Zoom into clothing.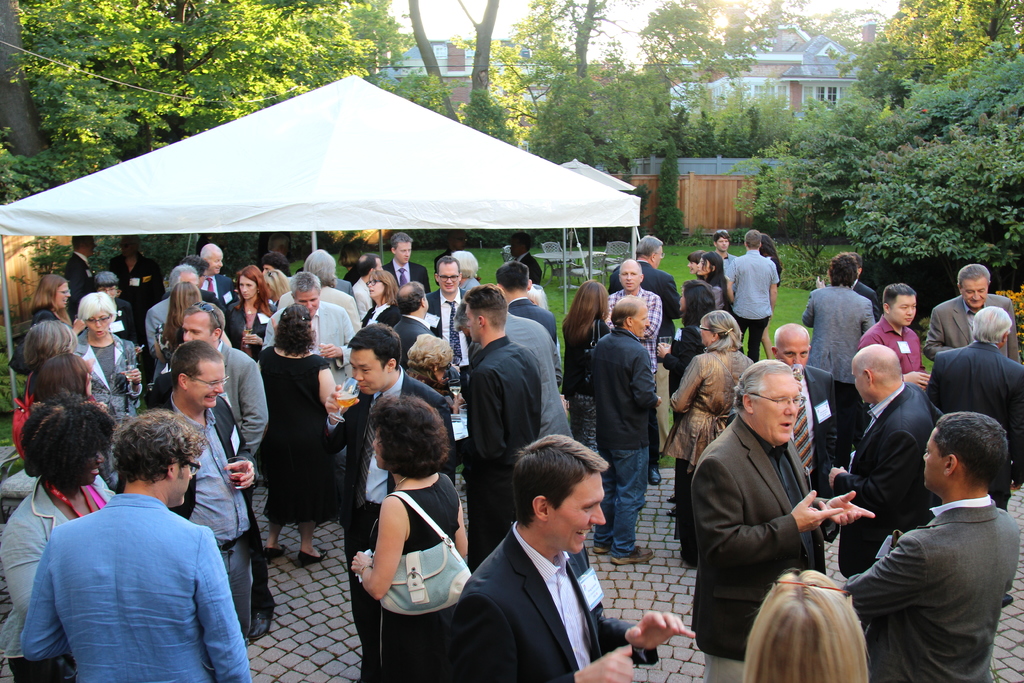
Zoom target: 840:490:1021:682.
